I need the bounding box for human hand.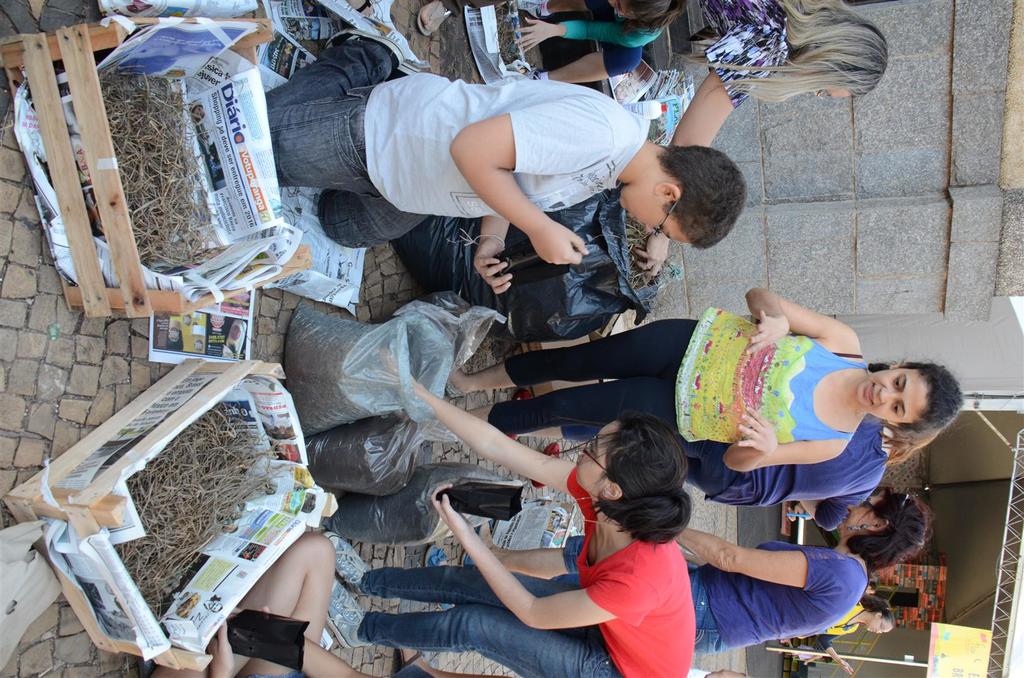
Here it is: BBox(737, 404, 780, 454).
